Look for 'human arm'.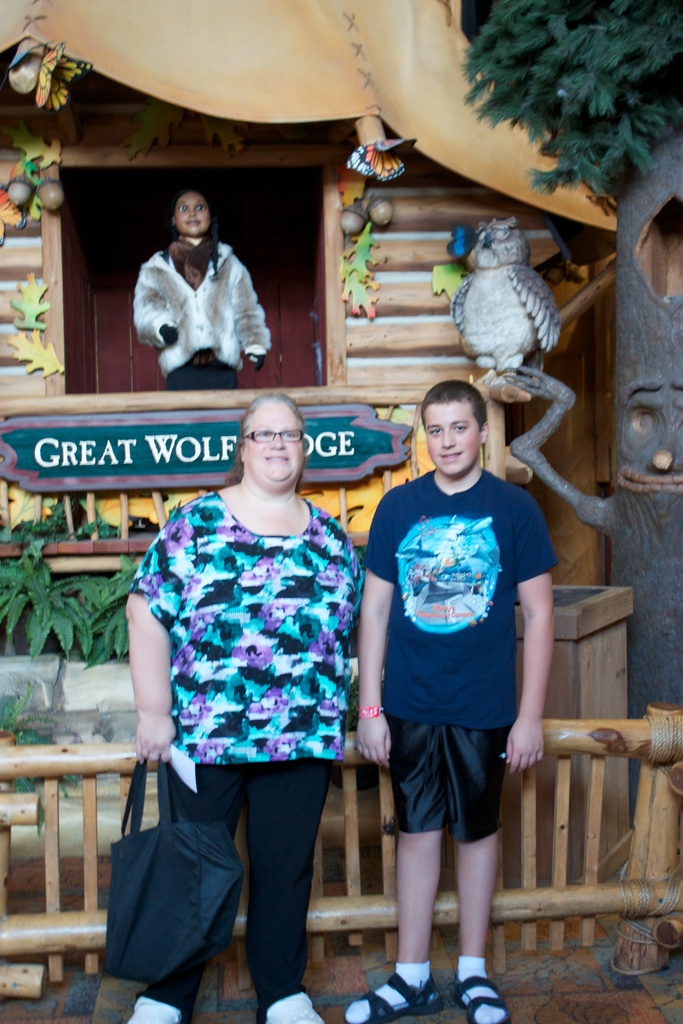
Found: 354 499 396 771.
